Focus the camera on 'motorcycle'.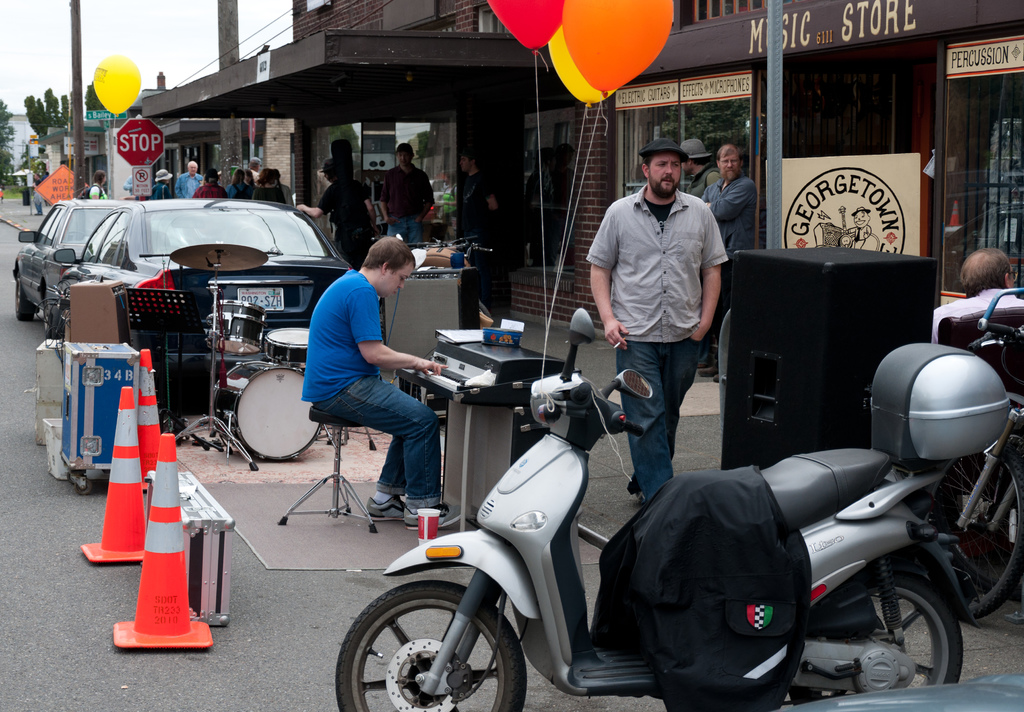
Focus region: (367, 340, 921, 711).
